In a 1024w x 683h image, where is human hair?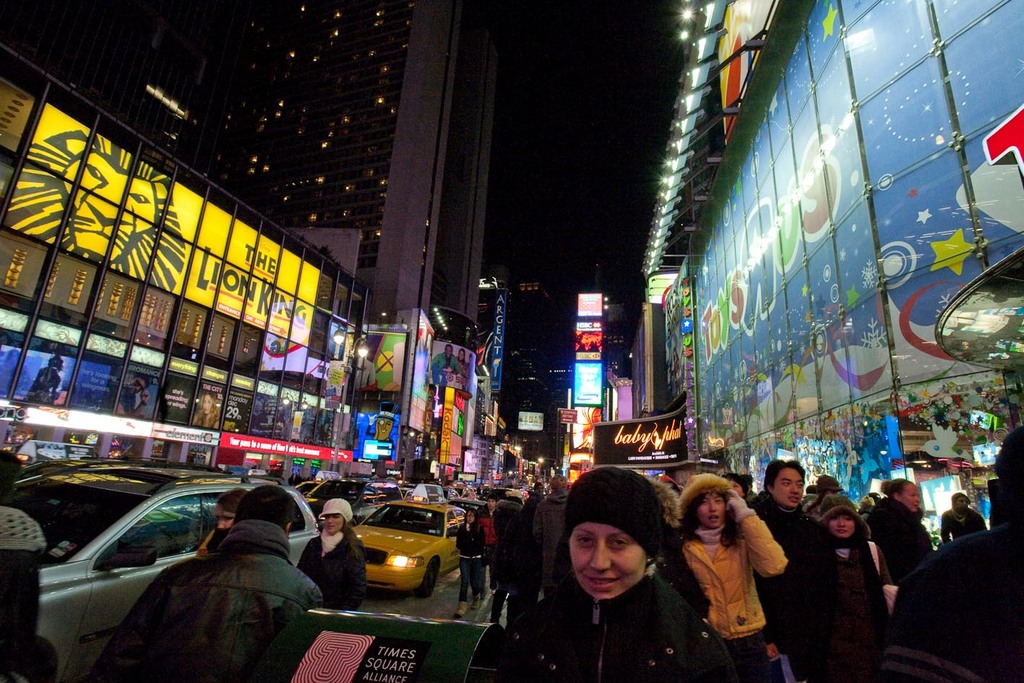
locate(550, 472, 565, 491).
